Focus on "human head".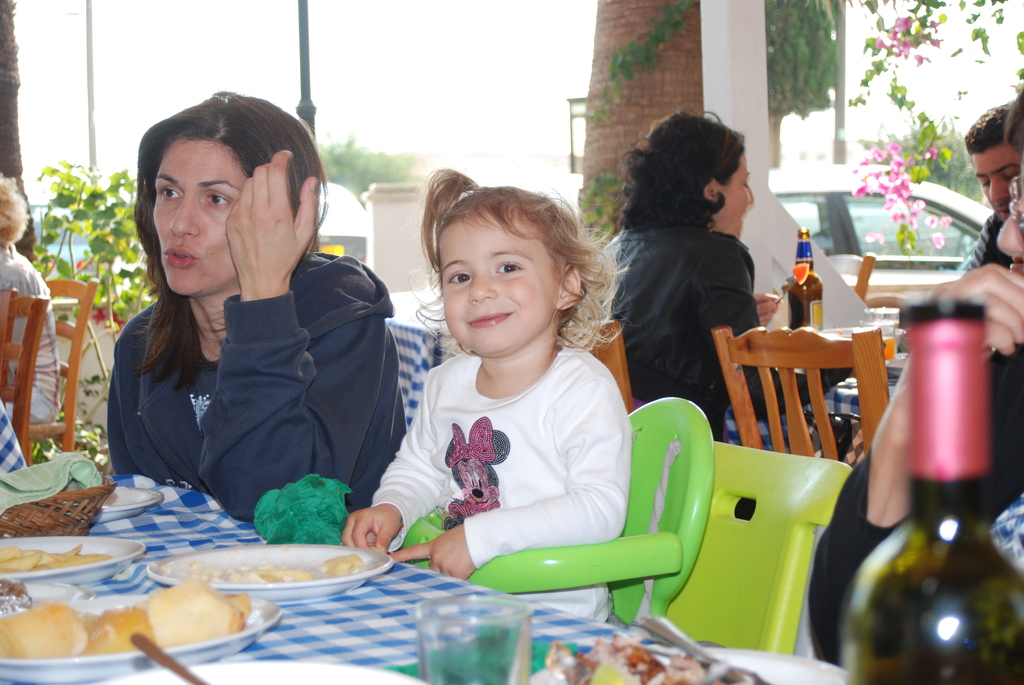
Focused at region(635, 113, 754, 239).
